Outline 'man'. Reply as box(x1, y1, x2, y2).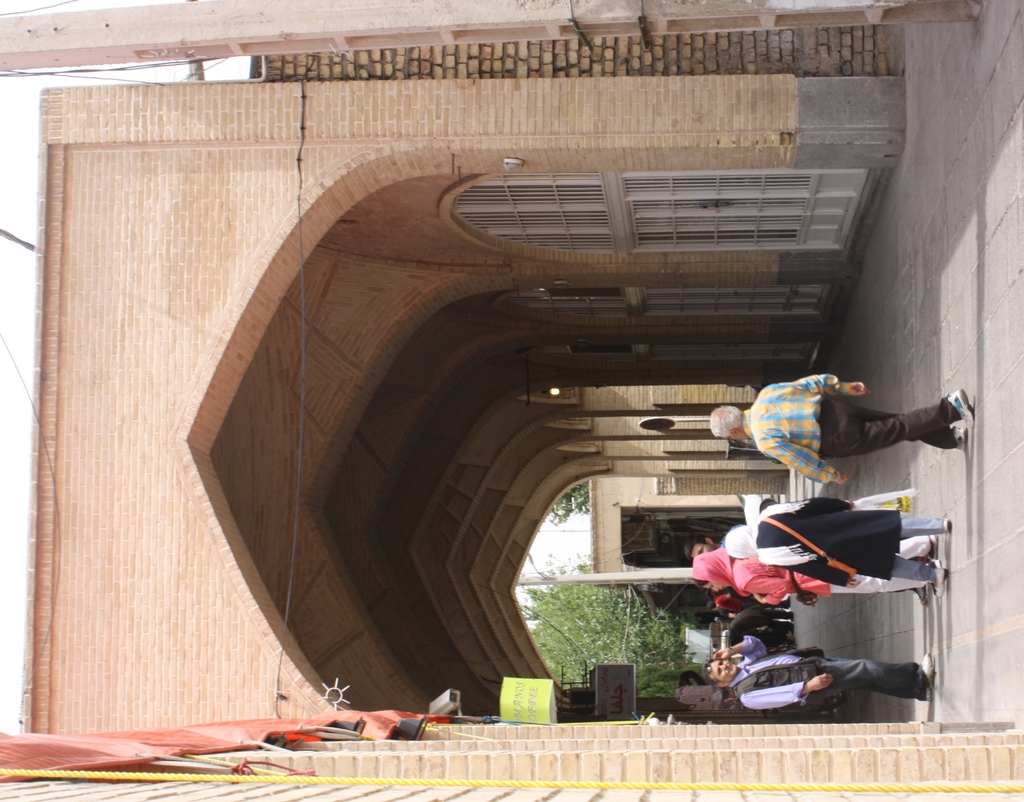
box(681, 523, 746, 566).
